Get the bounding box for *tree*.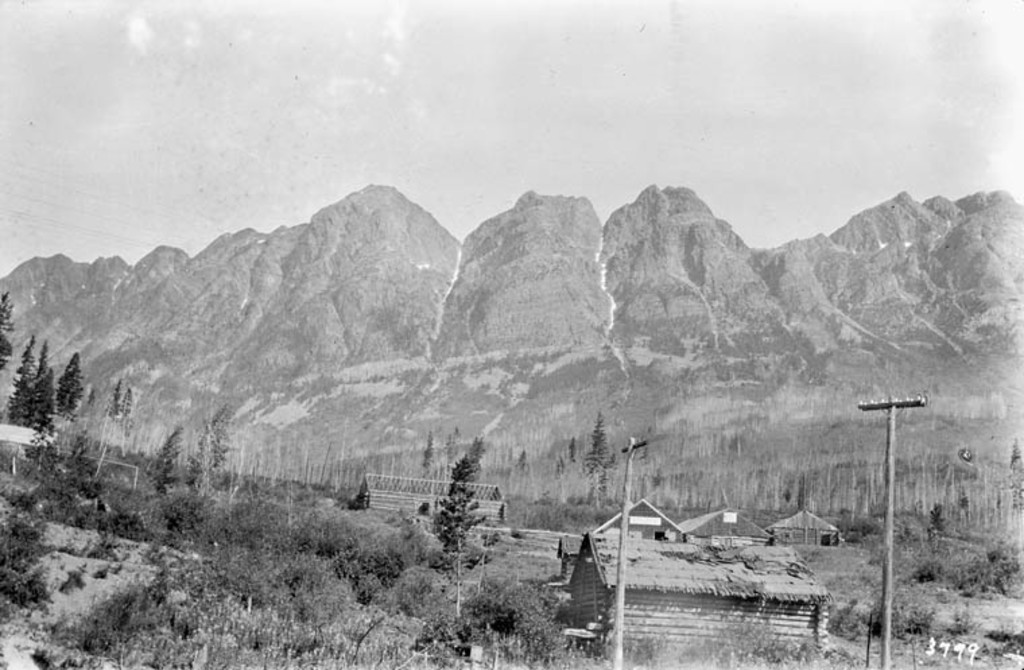
bbox(151, 425, 190, 506).
